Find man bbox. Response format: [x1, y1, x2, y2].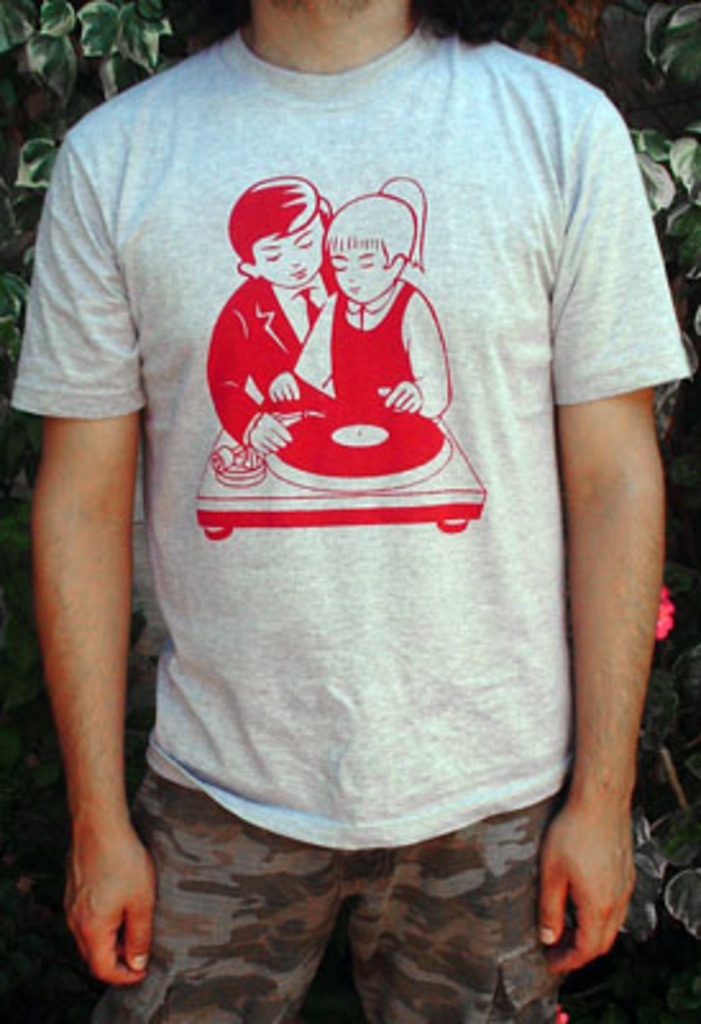
[20, 0, 691, 1001].
